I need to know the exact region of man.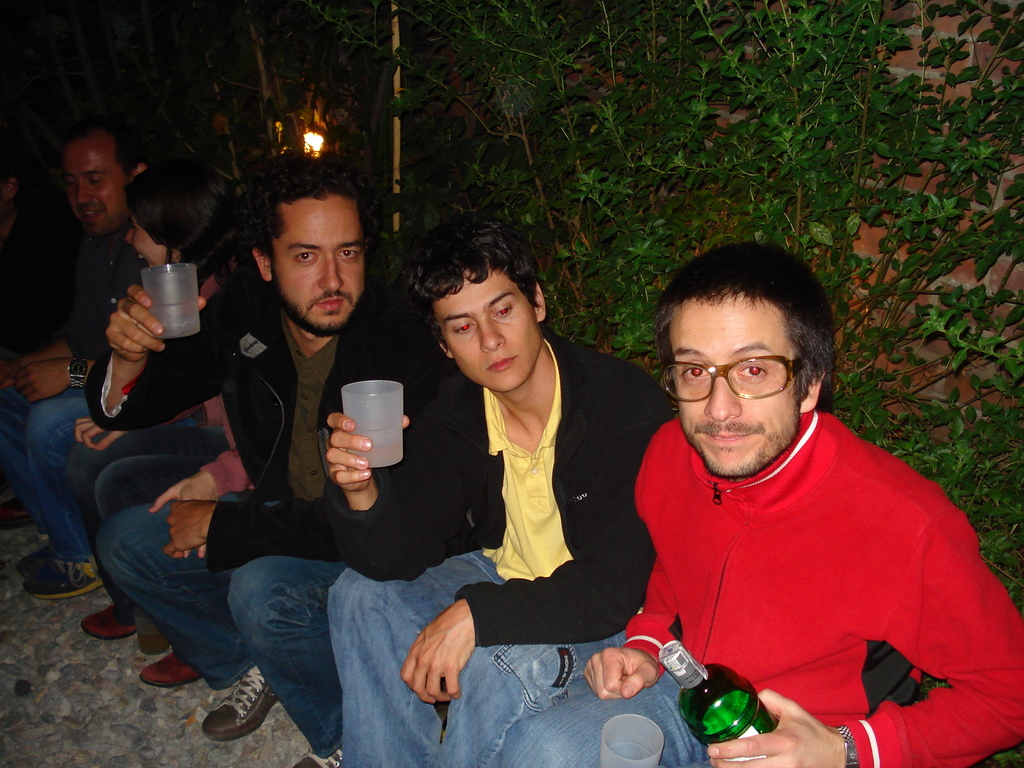
Region: l=0, t=111, r=175, b=602.
